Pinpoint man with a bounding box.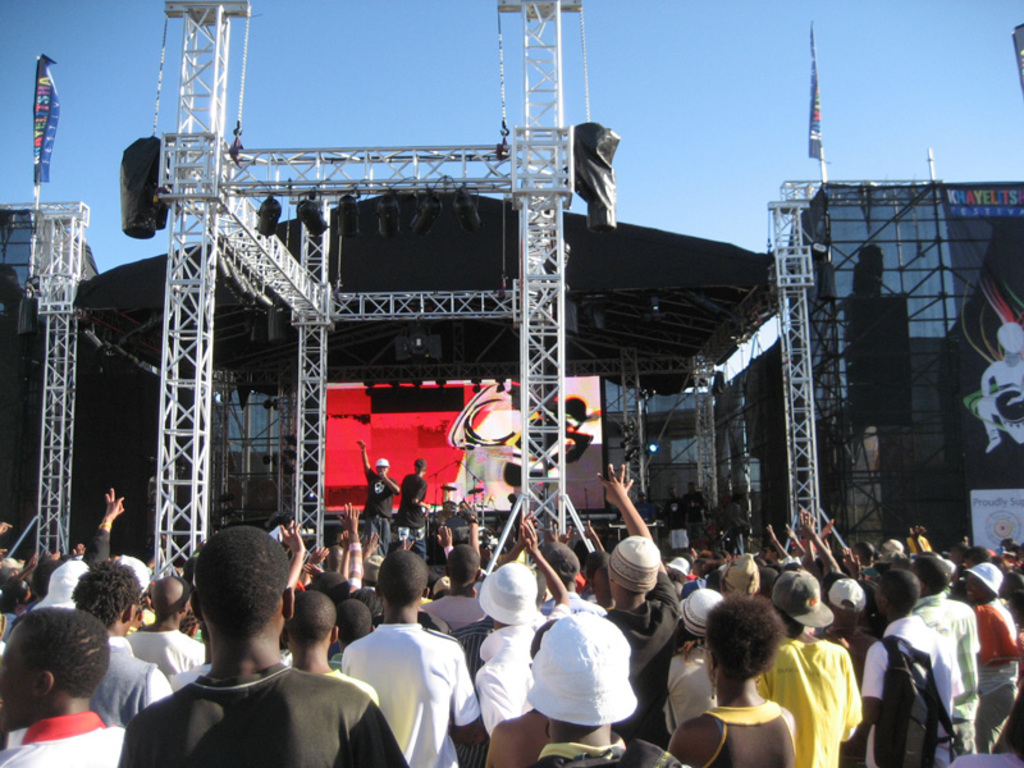
287,585,381,722.
